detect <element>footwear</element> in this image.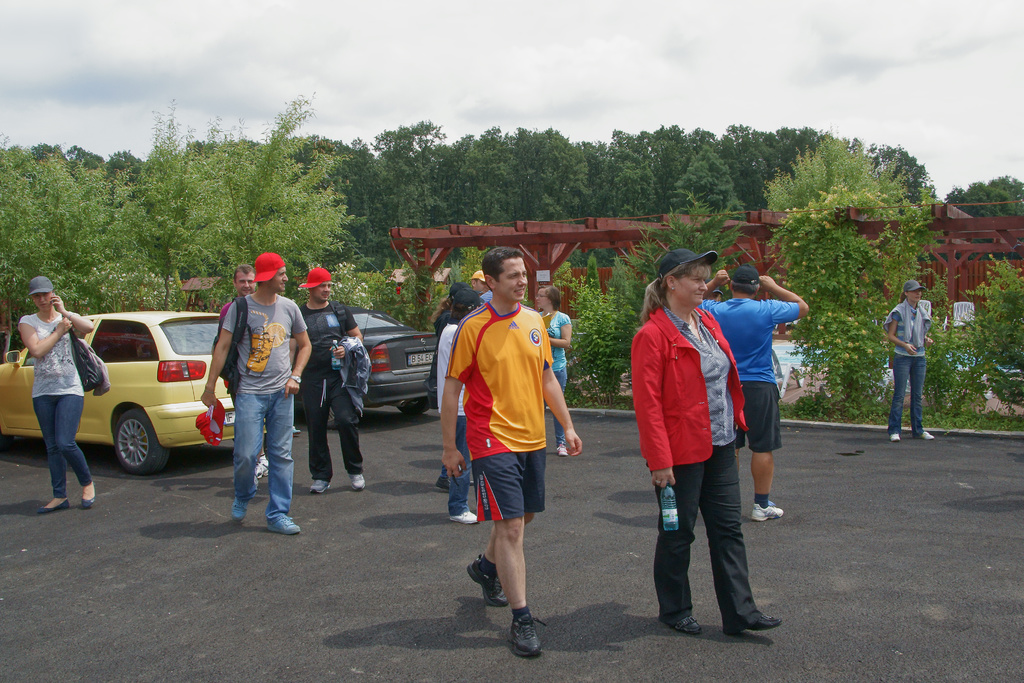
Detection: [753, 500, 785, 521].
